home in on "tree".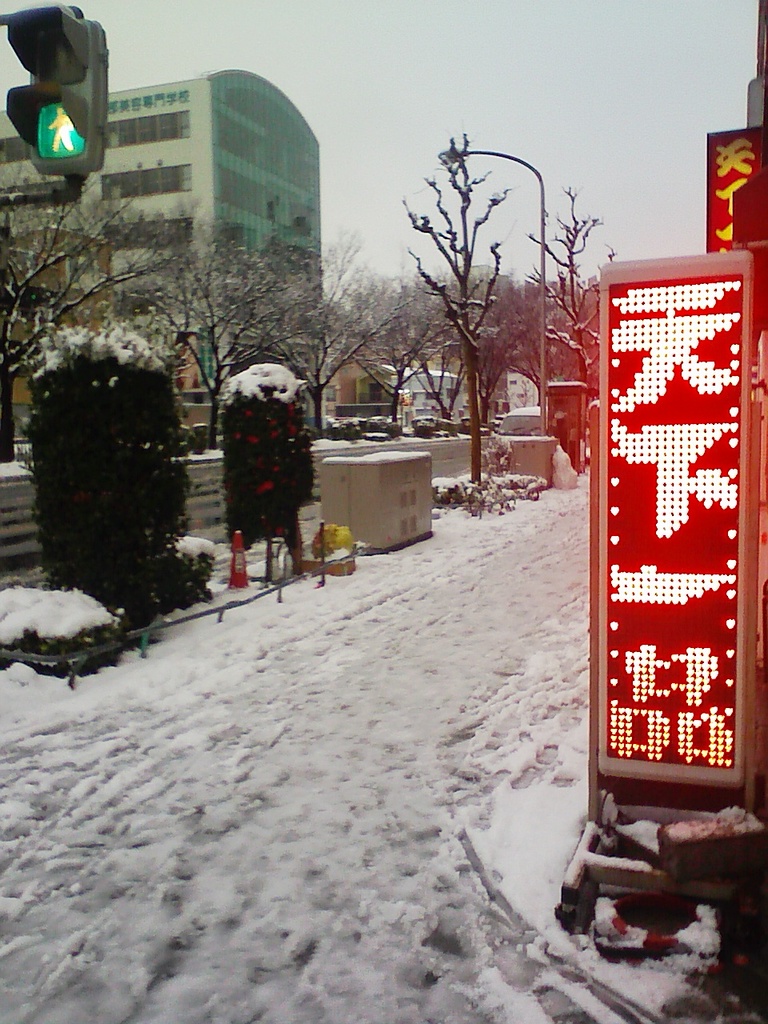
Homed in at [520, 172, 610, 462].
